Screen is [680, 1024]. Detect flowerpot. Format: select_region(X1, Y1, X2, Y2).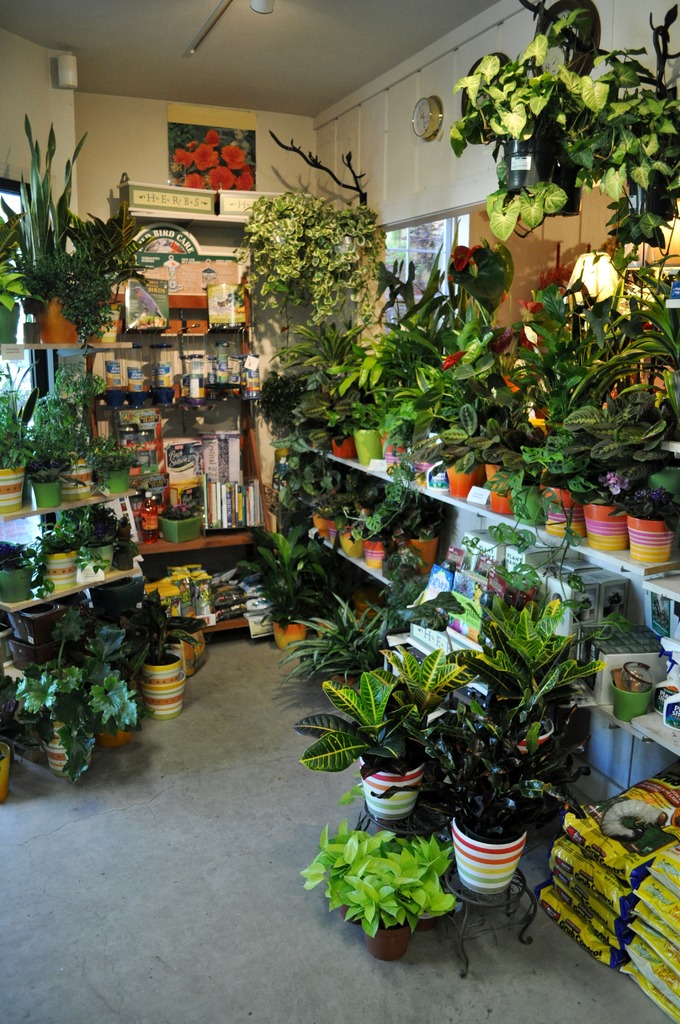
select_region(0, 465, 22, 514).
